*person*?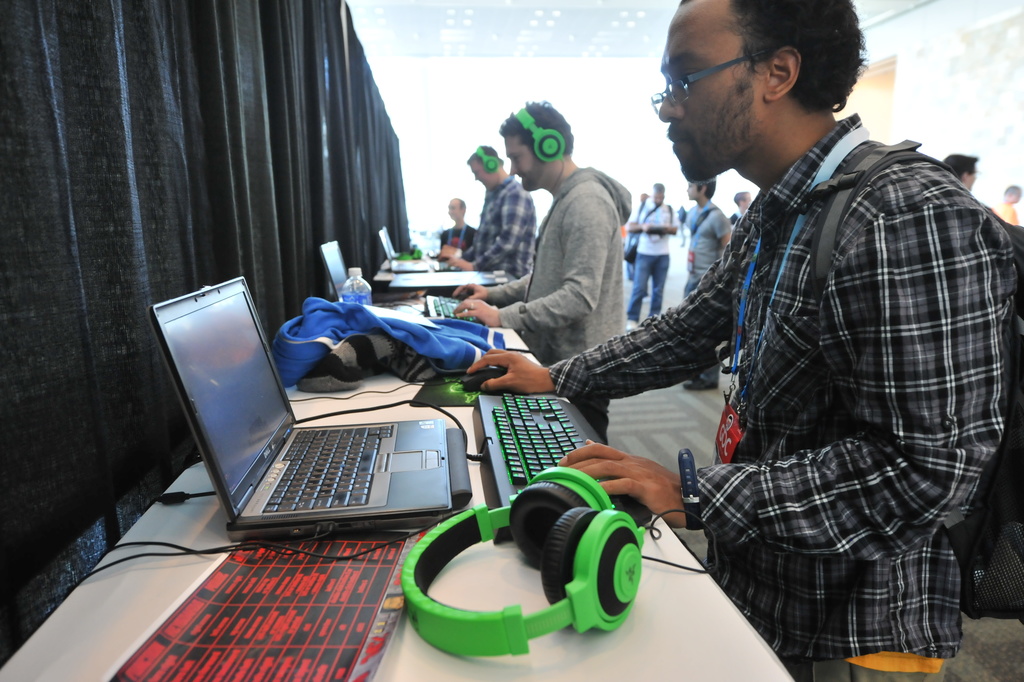
pyautogui.locateOnScreen(729, 182, 756, 215)
